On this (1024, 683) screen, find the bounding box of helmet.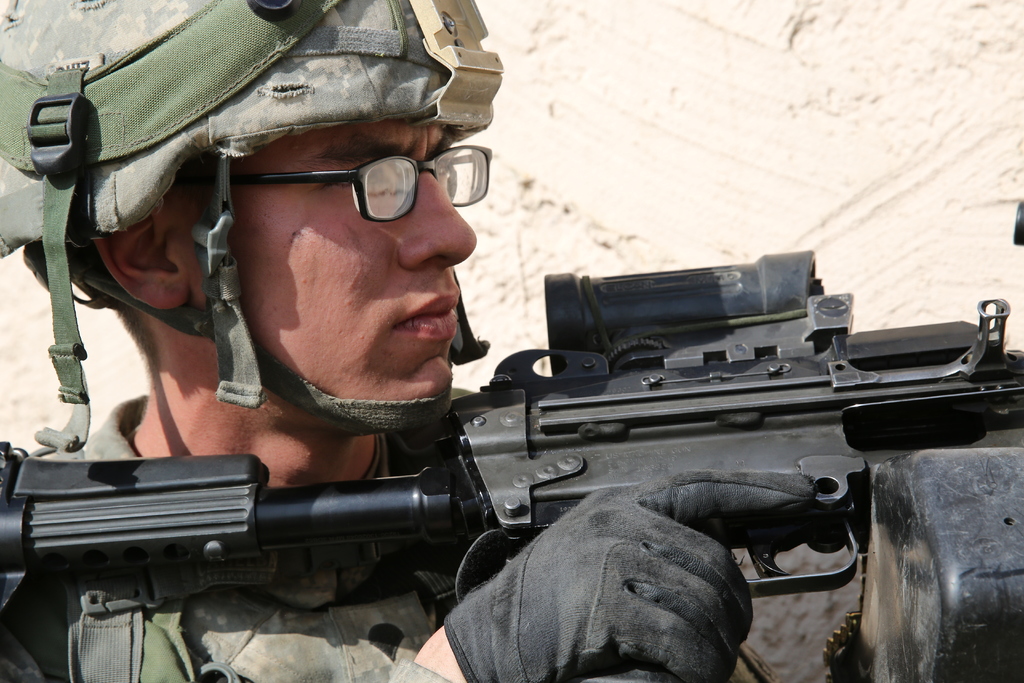
Bounding box: x1=56, y1=11, x2=506, y2=426.
